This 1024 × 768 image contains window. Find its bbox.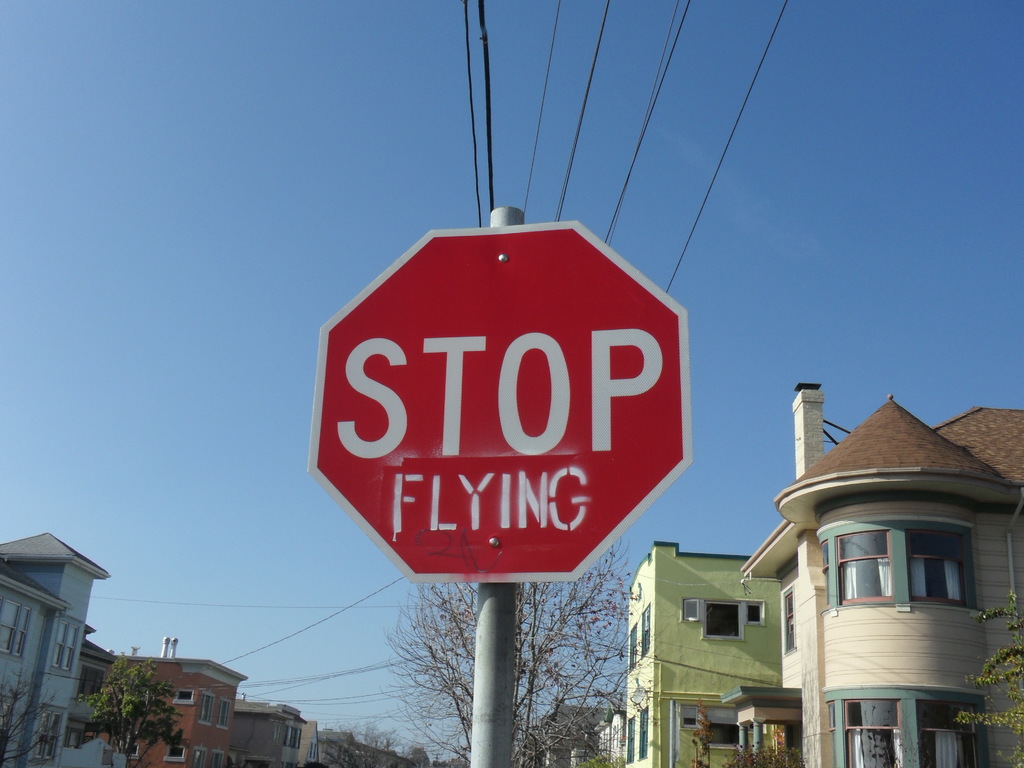
detection(37, 696, 73, 767).
